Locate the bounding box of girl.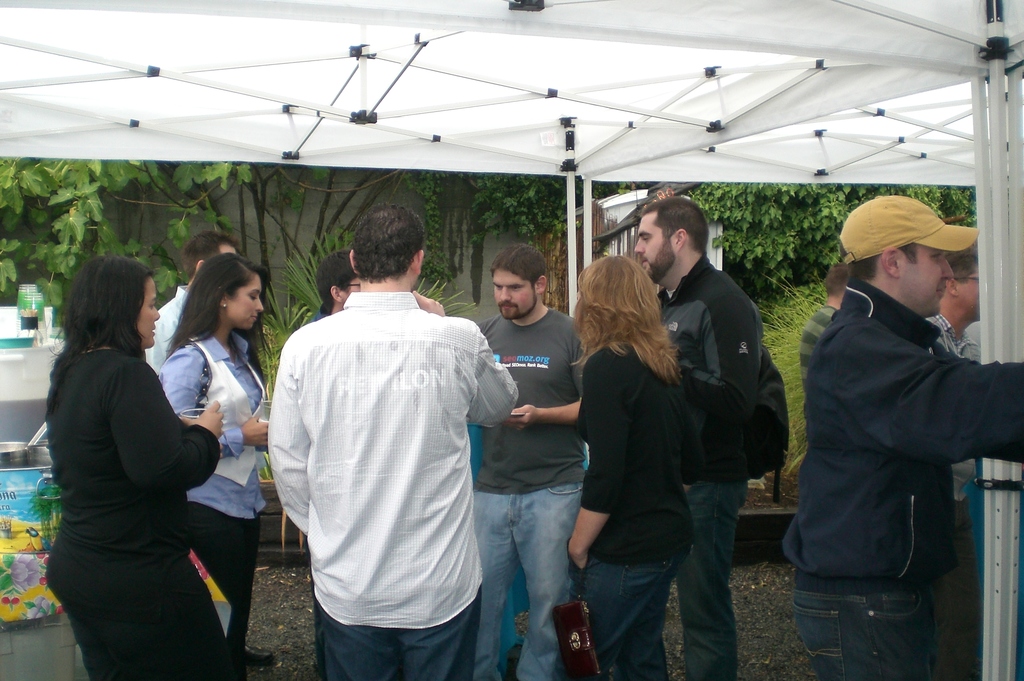
Bounding box: bbox(568, 255, 697, 679).
